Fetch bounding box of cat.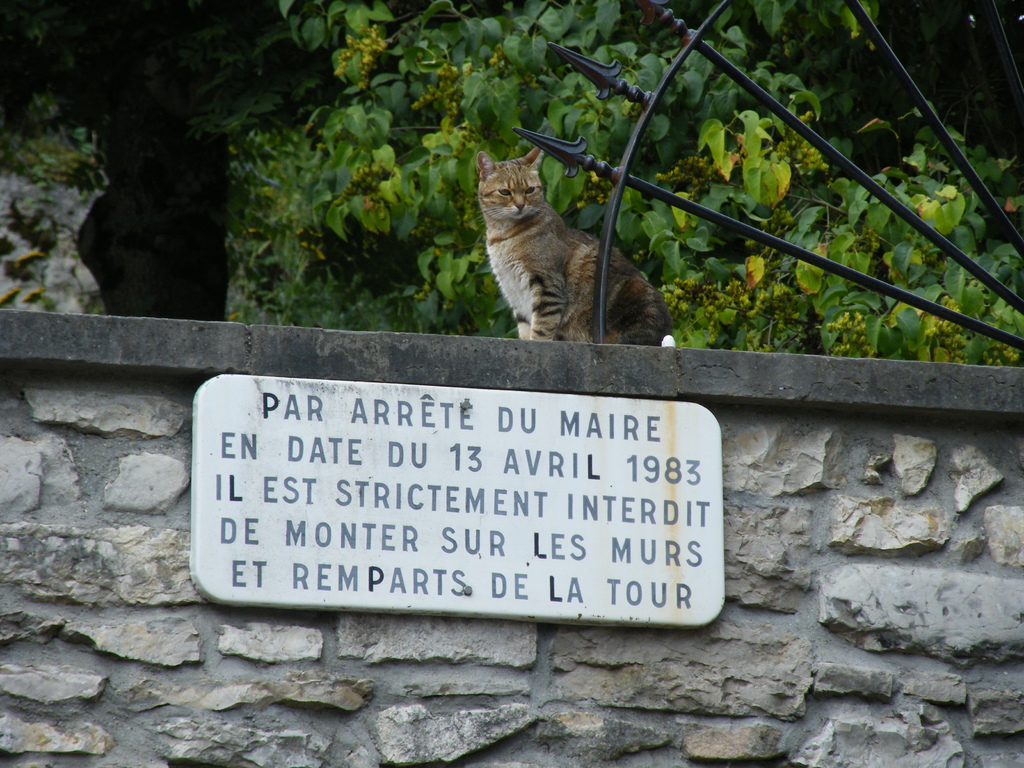
Bbox: Rect(467, 149, 673, 344).
